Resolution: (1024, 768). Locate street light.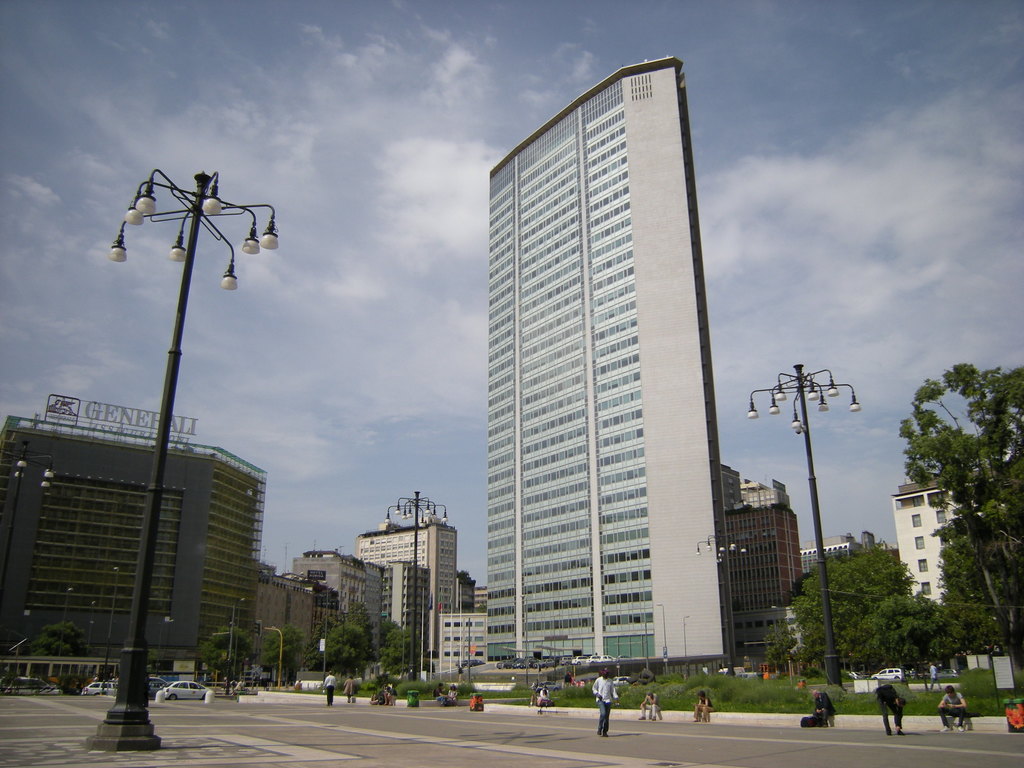
x1=102, y1=566, x2=125, y2=676.
